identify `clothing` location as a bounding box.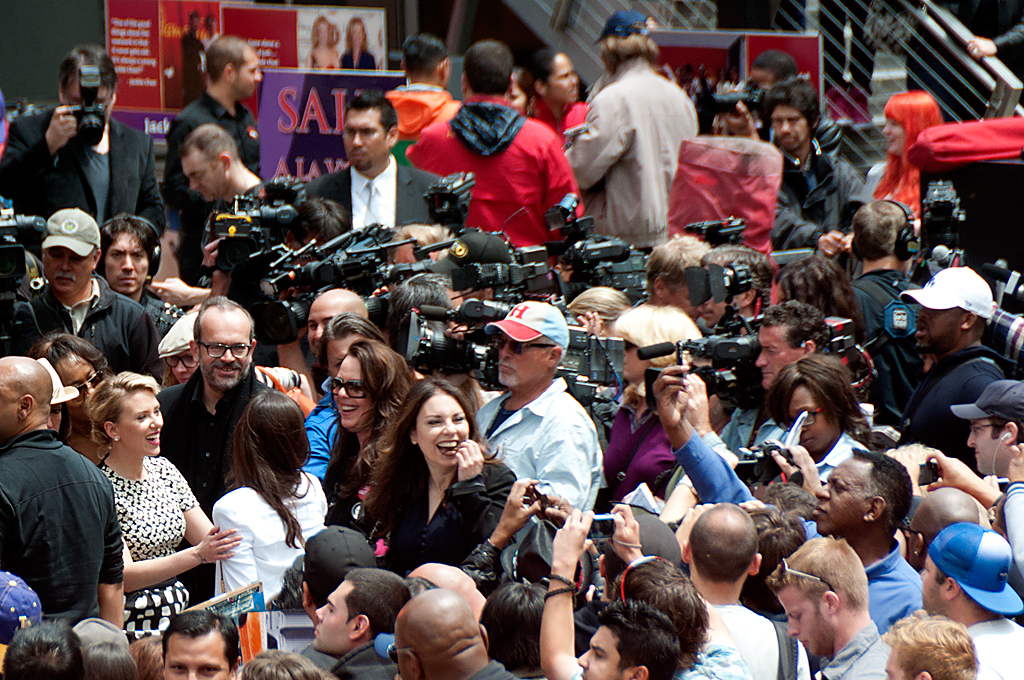
box(575, 47, 713, 242).
